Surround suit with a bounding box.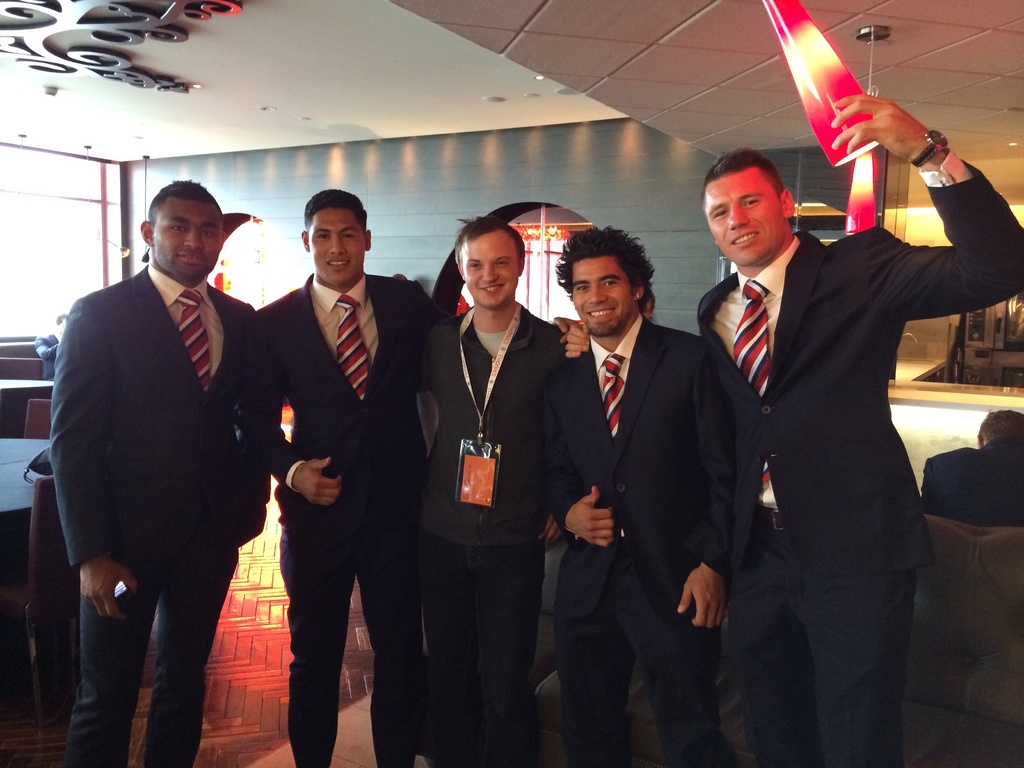
x1=543, y1=320, x2=731, y2=767.
